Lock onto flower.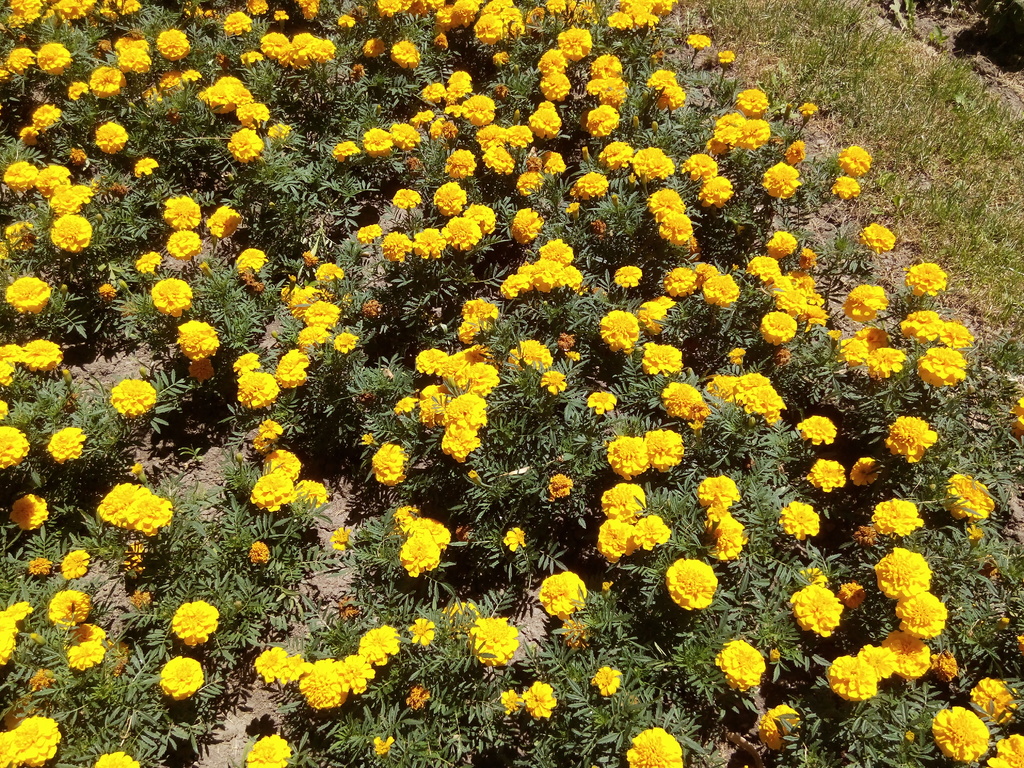
Locked: [x1=700, y1=179, x2=731, y2=206].
